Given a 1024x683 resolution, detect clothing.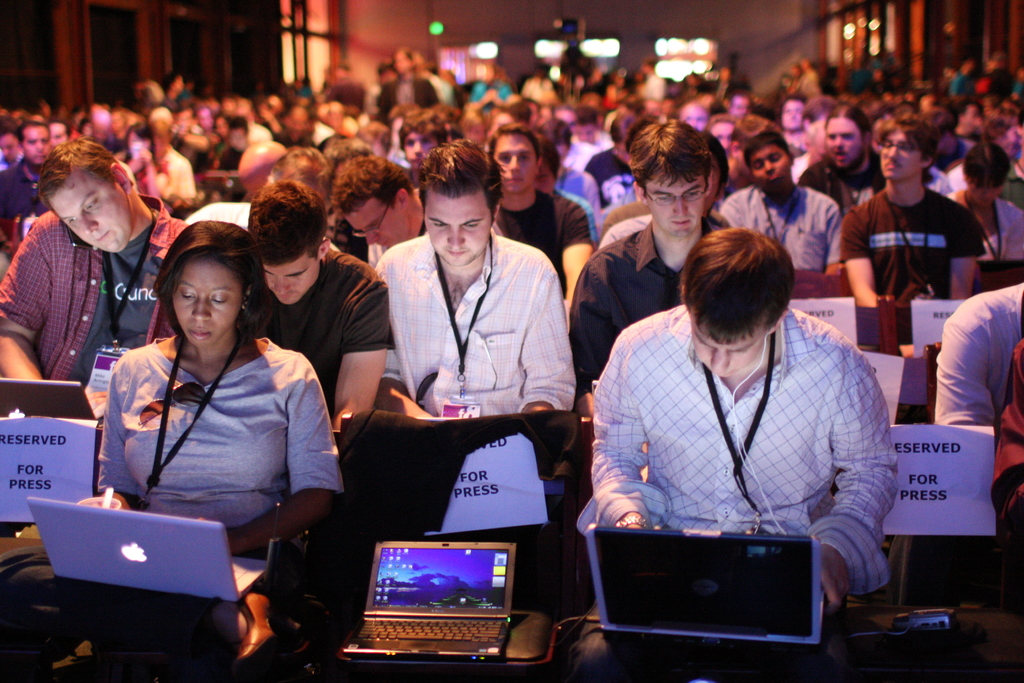
box=[952, 136, 977, 166].
